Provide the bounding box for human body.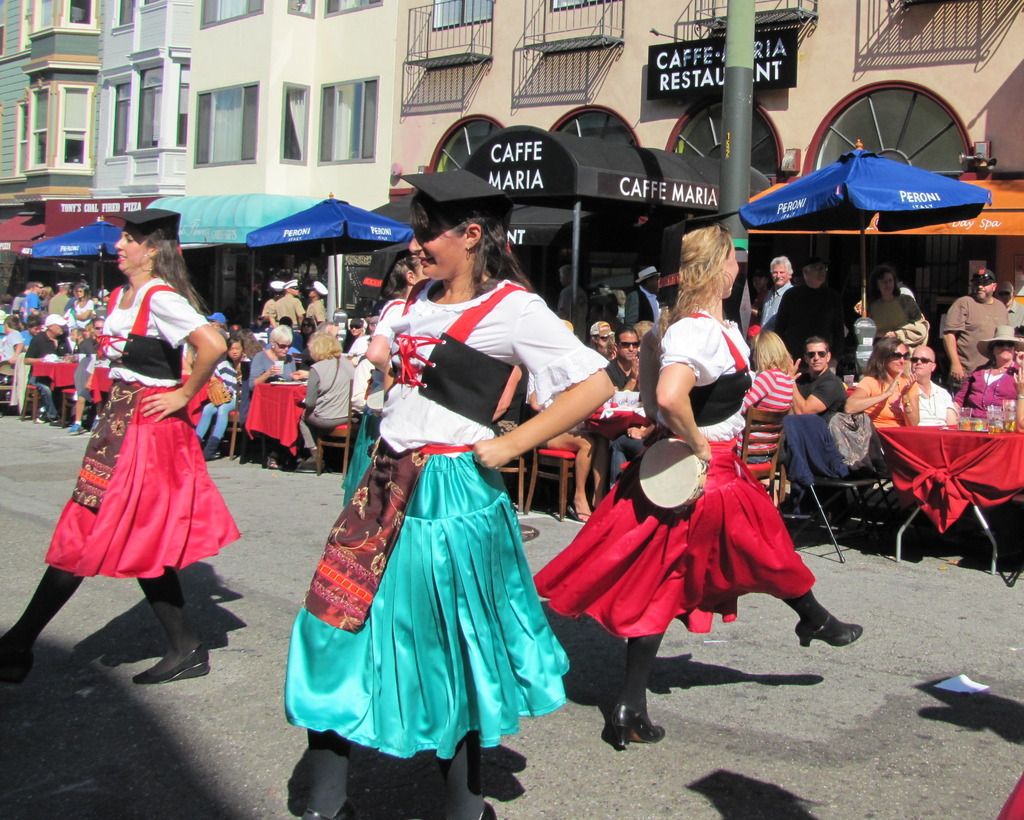
[left=869, top=263, right=924, bottom=337].
